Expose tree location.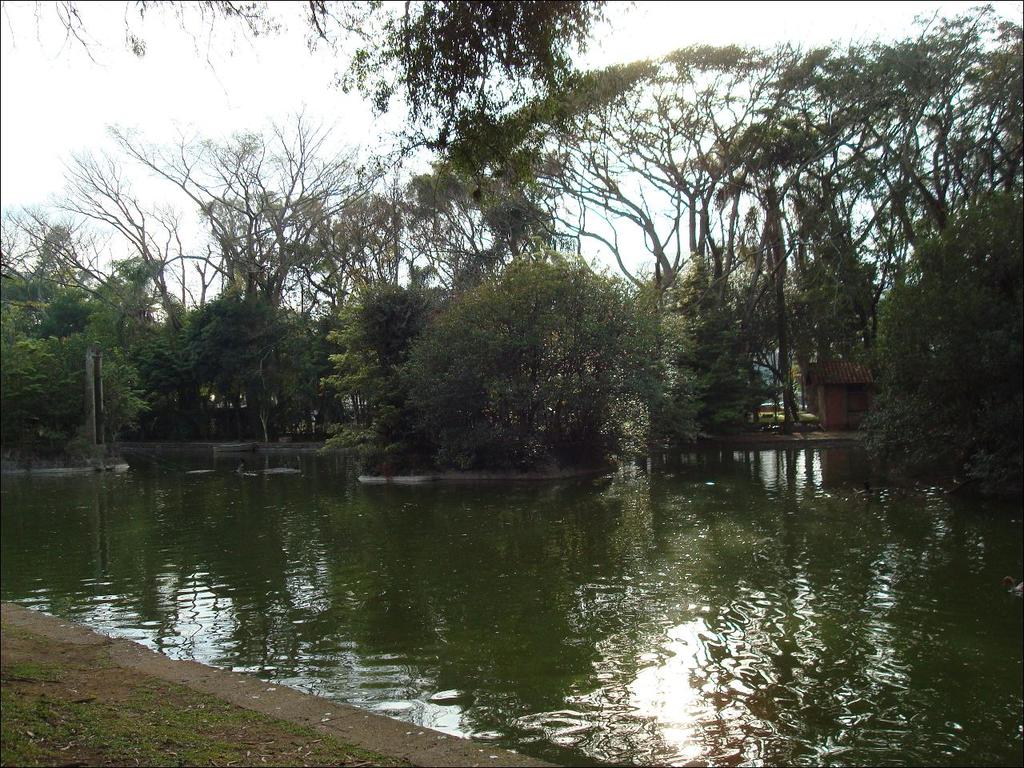
Exposed at left=619, top=250, right=773, bottom=475.
